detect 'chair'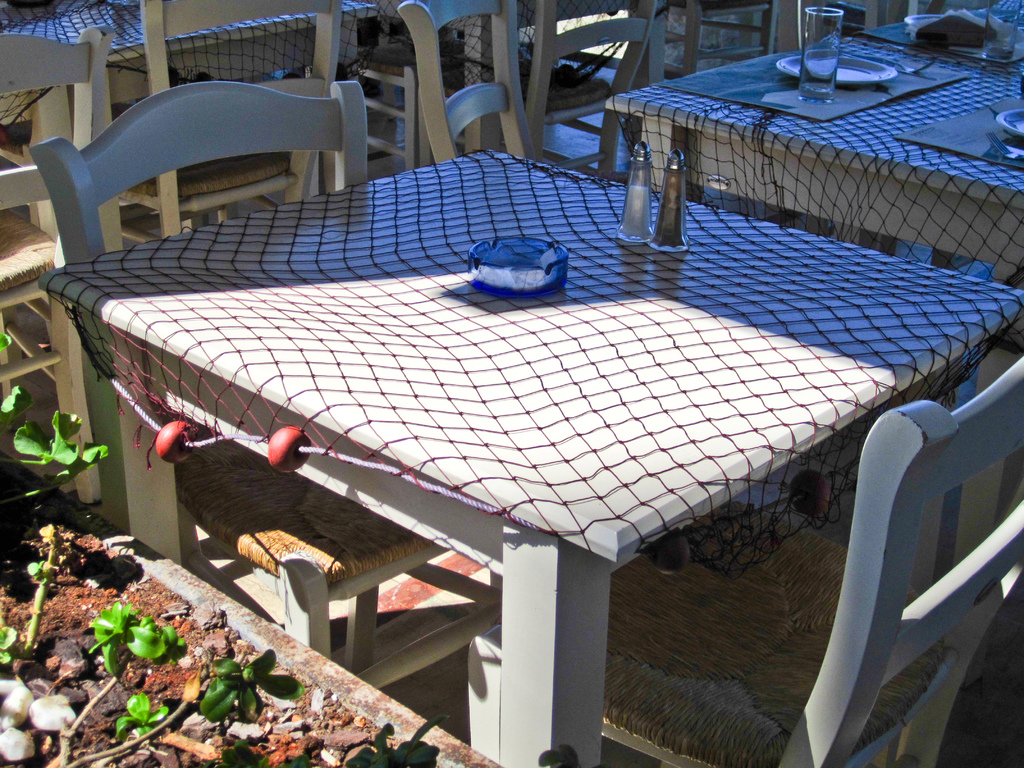
{"left": 419, "top": 0, "right": 653, "bottom": 179}
